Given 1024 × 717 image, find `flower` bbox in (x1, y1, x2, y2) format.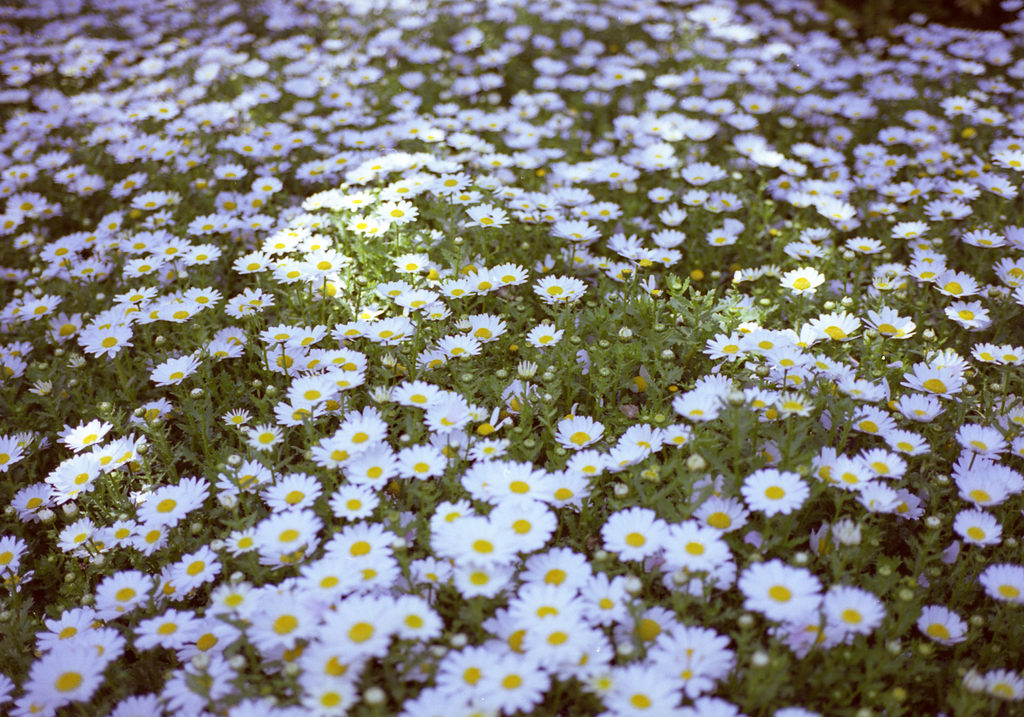
(528, 468, 583, 509).
